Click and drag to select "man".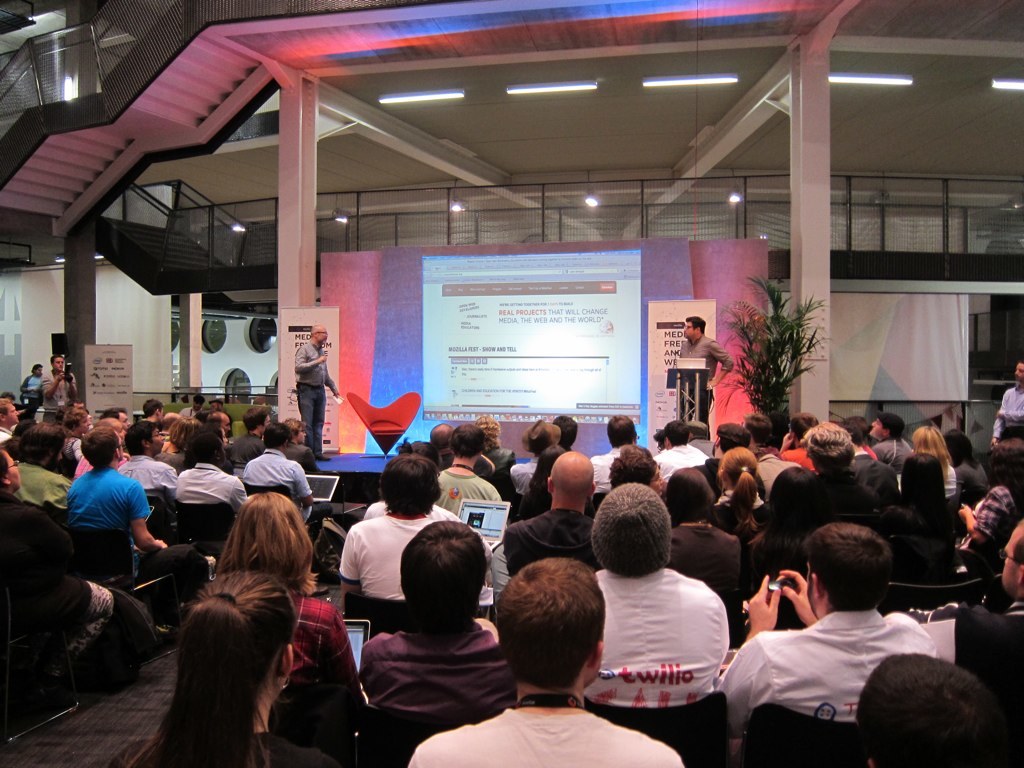
Selection: Rect(293, 323, 338, 460).
